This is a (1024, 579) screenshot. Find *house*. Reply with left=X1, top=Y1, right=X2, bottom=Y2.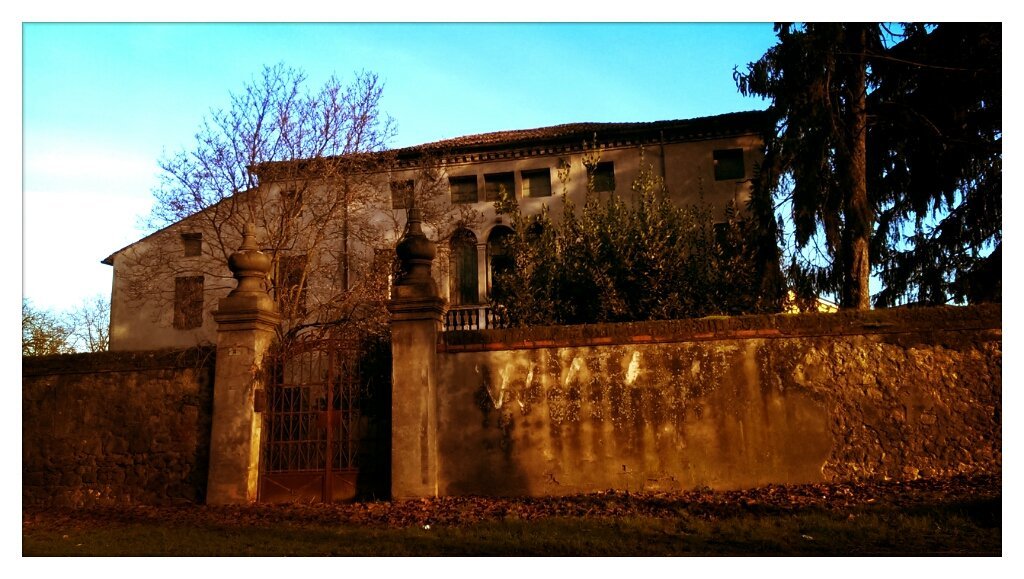
left=127, top=70, right=853, bottom=435.
